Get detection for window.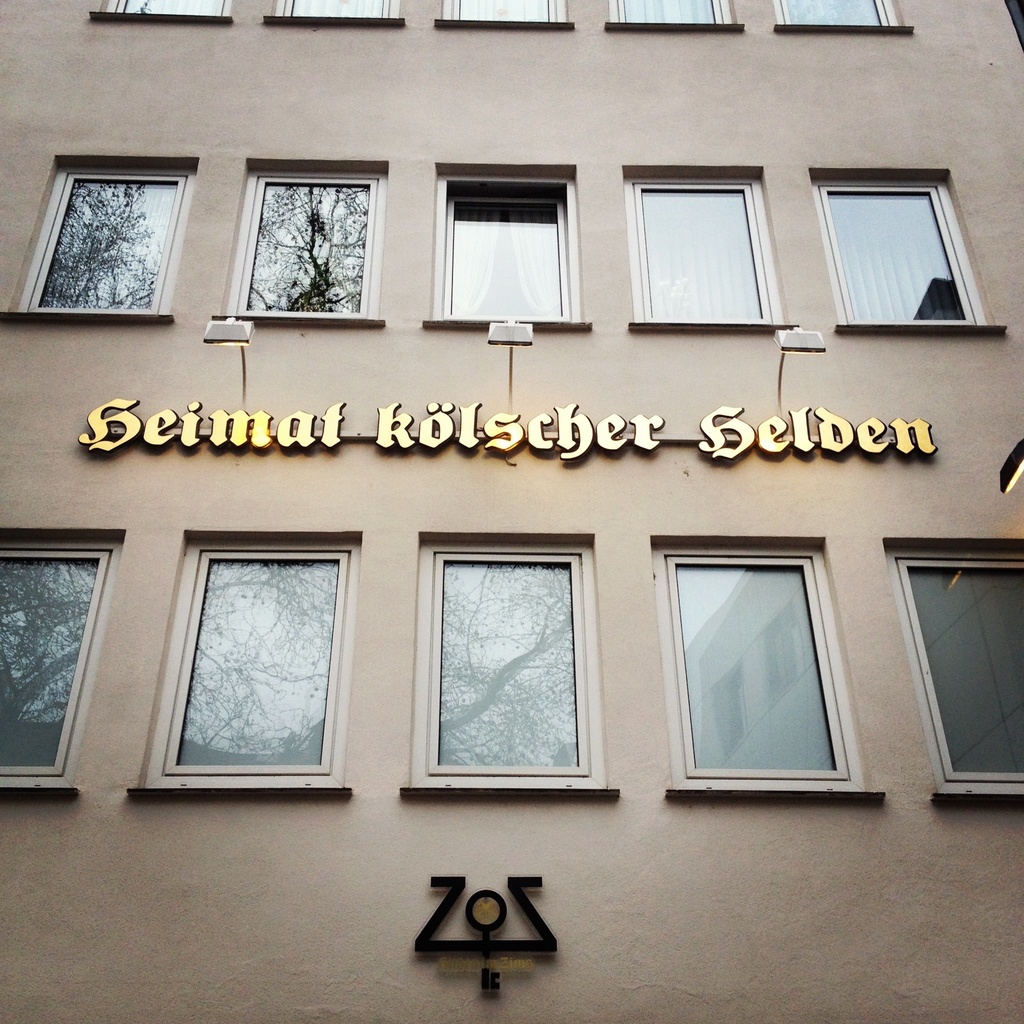
Detection: 274,0,402,35.
